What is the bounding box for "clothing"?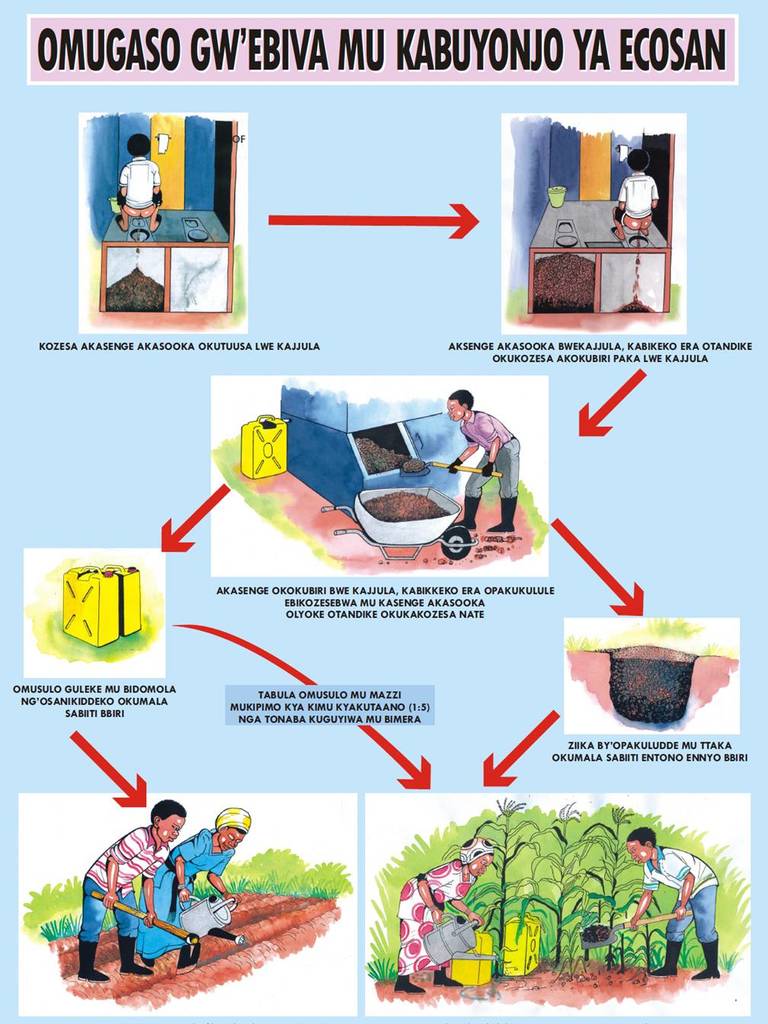
locate(78, 827, 173, 952).
